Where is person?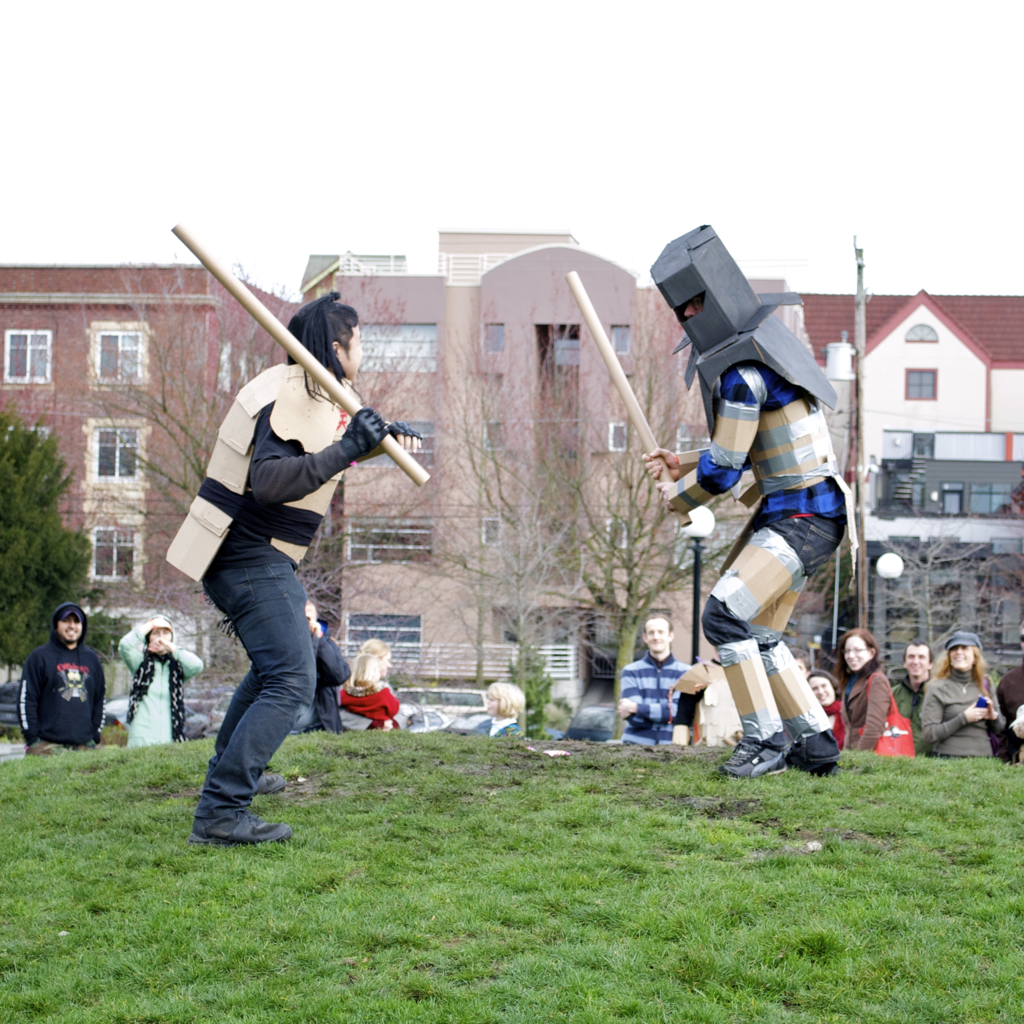
643,234,855,785.
